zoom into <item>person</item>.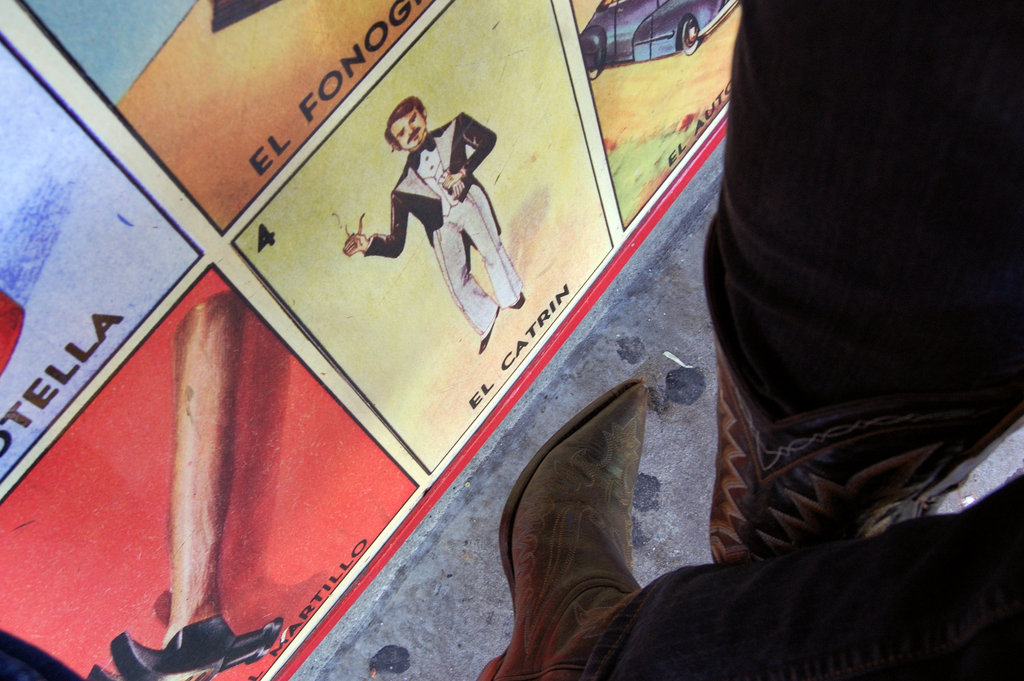
Zoom target: <region>364, 110, 502, 305</region>.
